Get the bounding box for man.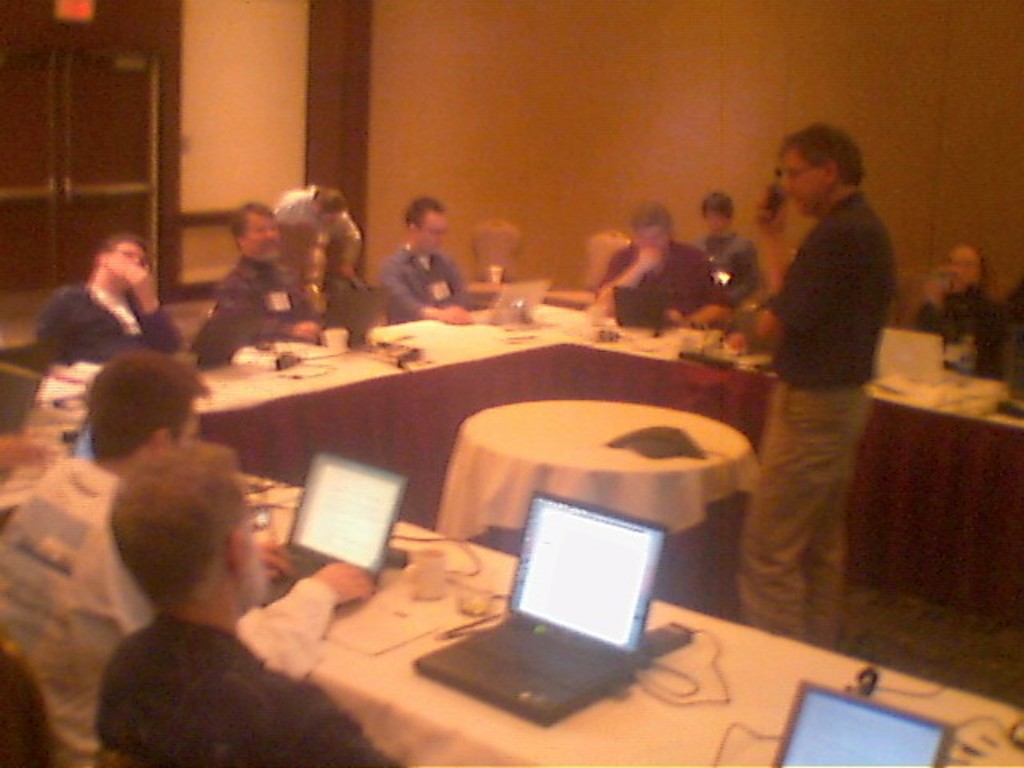
<bbox>274, 181, 365, 277</bbox>.
